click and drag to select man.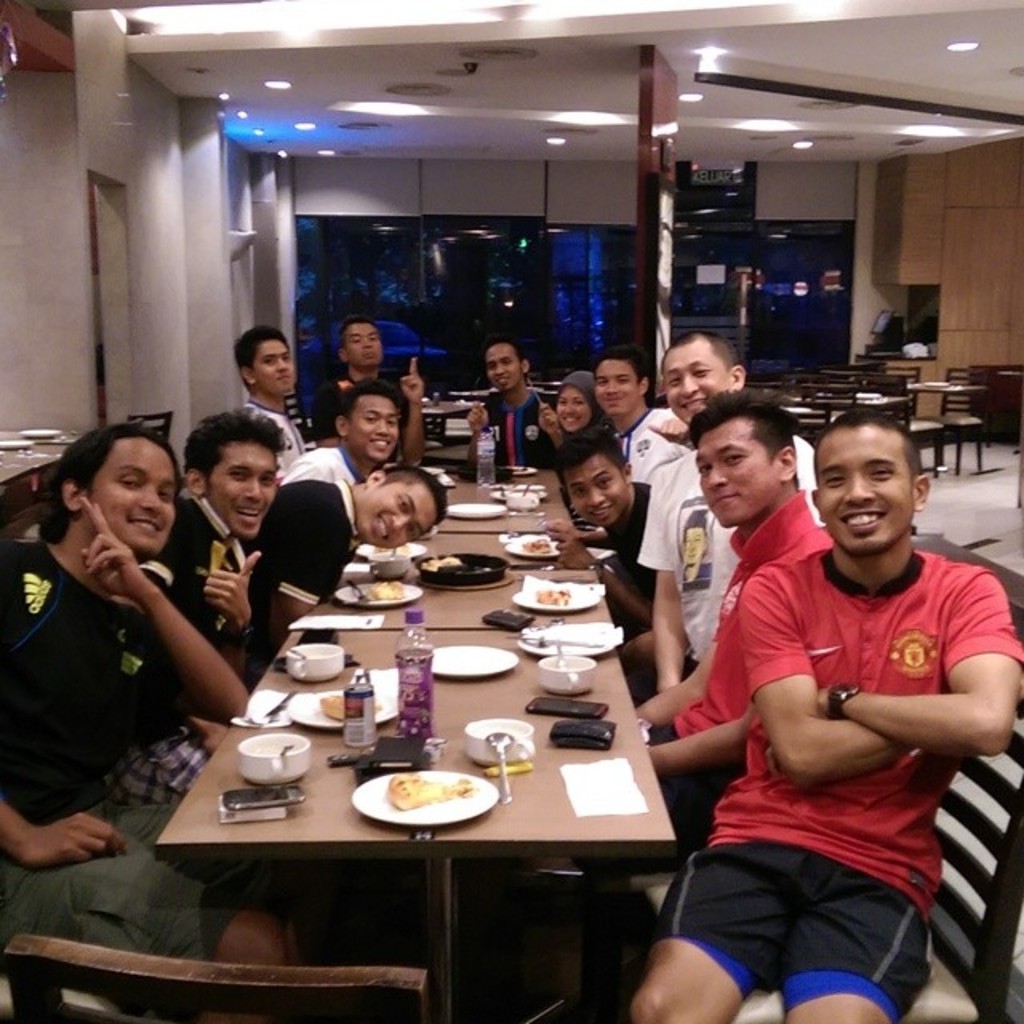
Selection: 322:294:435:458.
